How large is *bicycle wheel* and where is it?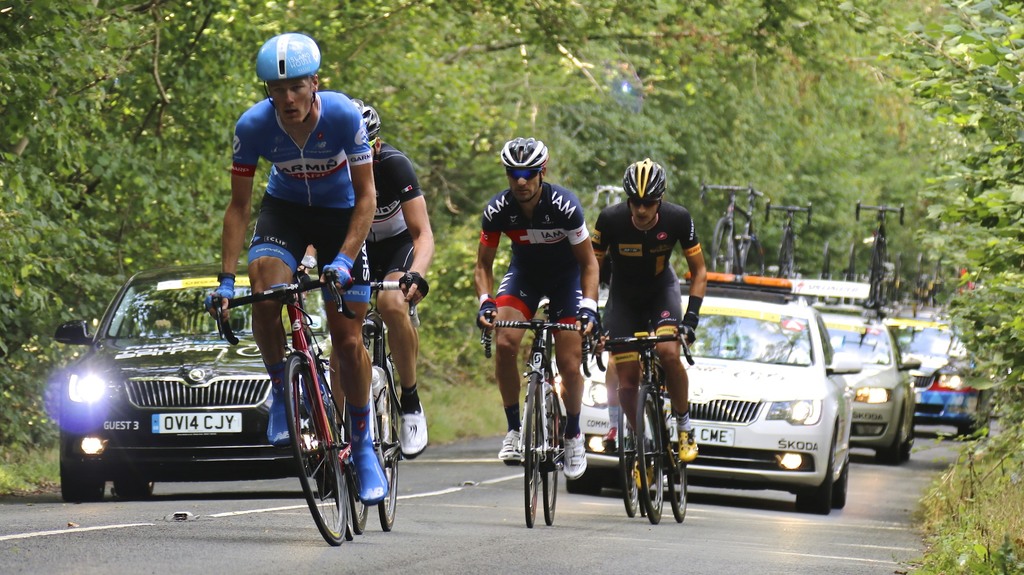
Bounding box: [665,425,689,521].
